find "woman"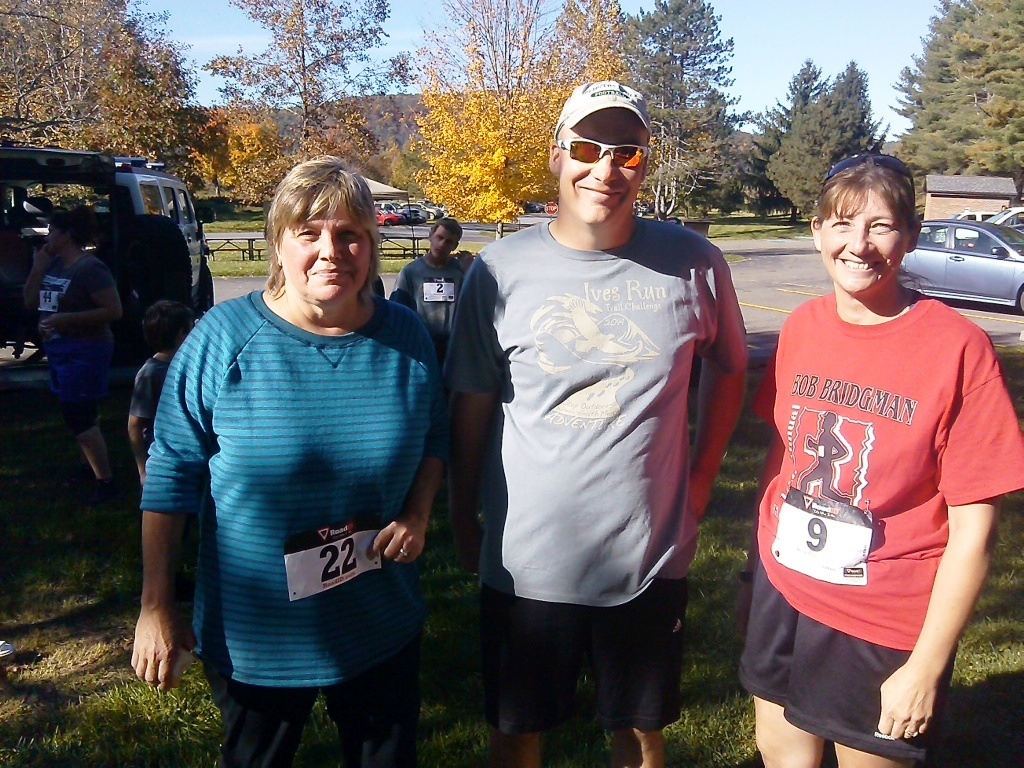
bbox=[754, 144, 1023, 767]
